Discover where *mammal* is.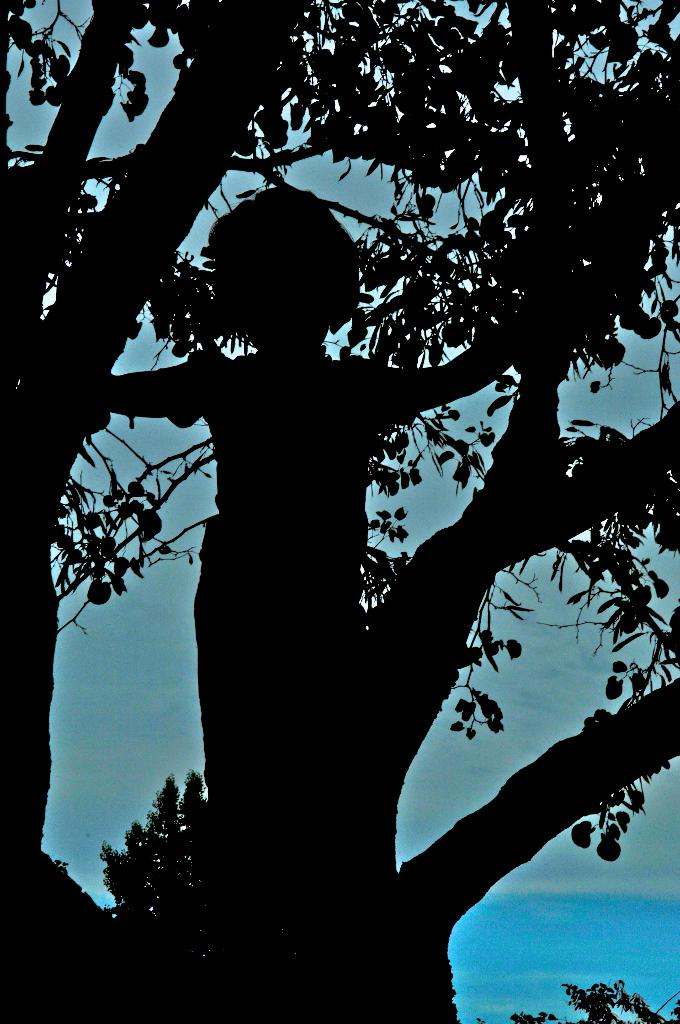
Discovered at BBox(56, 173, 540, 939).
